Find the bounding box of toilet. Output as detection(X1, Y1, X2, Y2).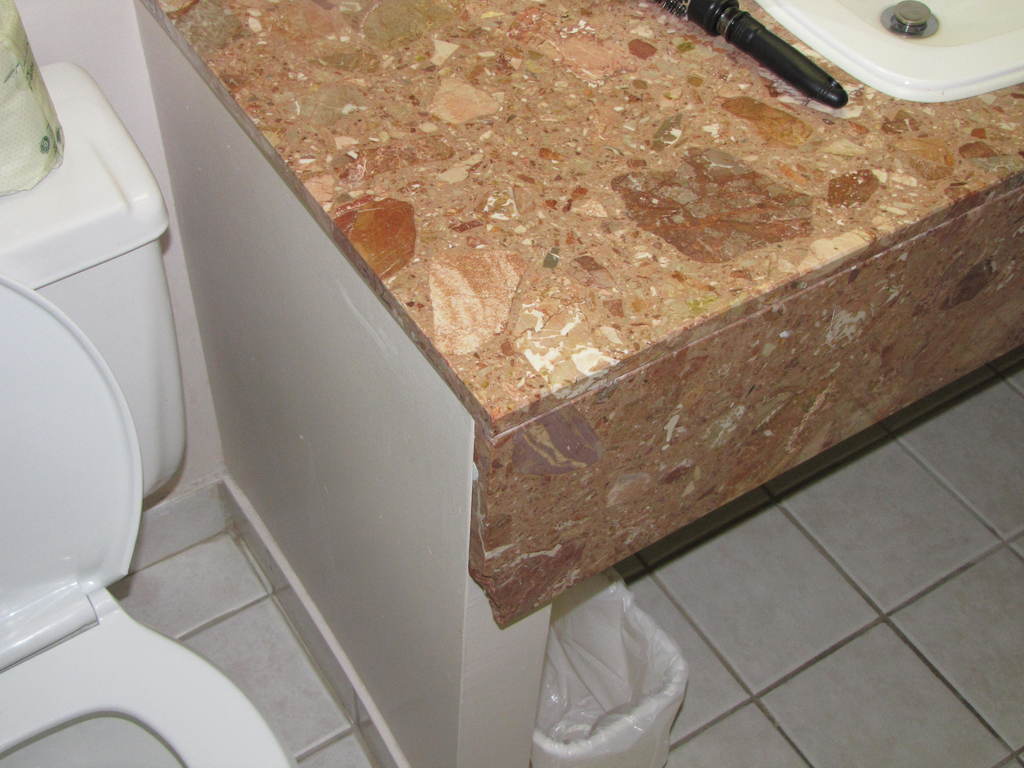
detection(0, 230, 292, 767).
